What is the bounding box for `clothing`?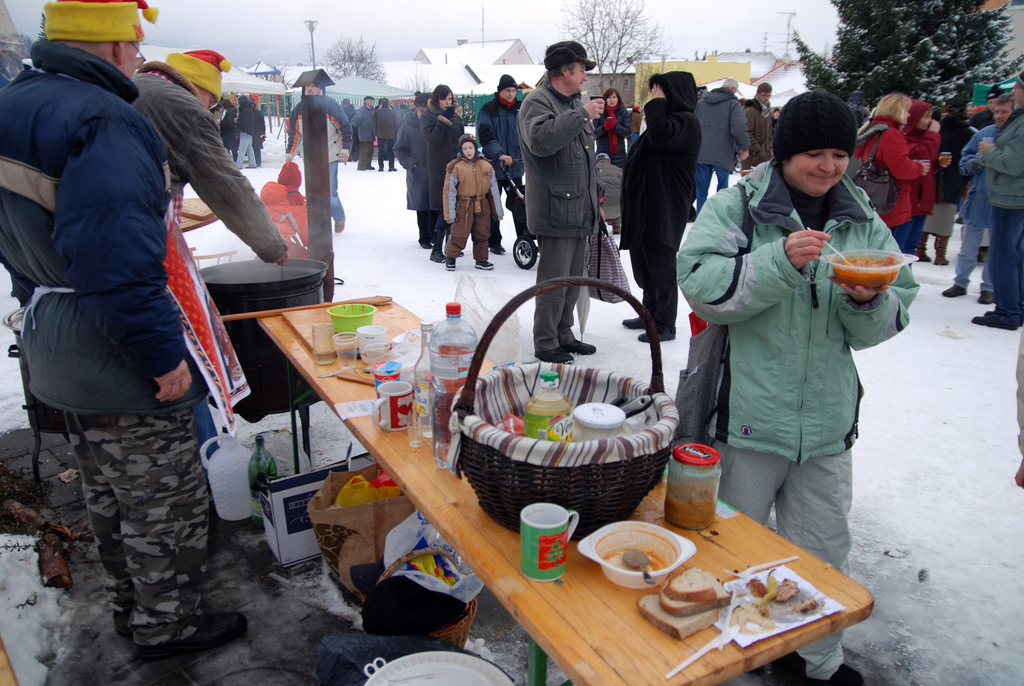
locate(445, 156, 496, 259).
